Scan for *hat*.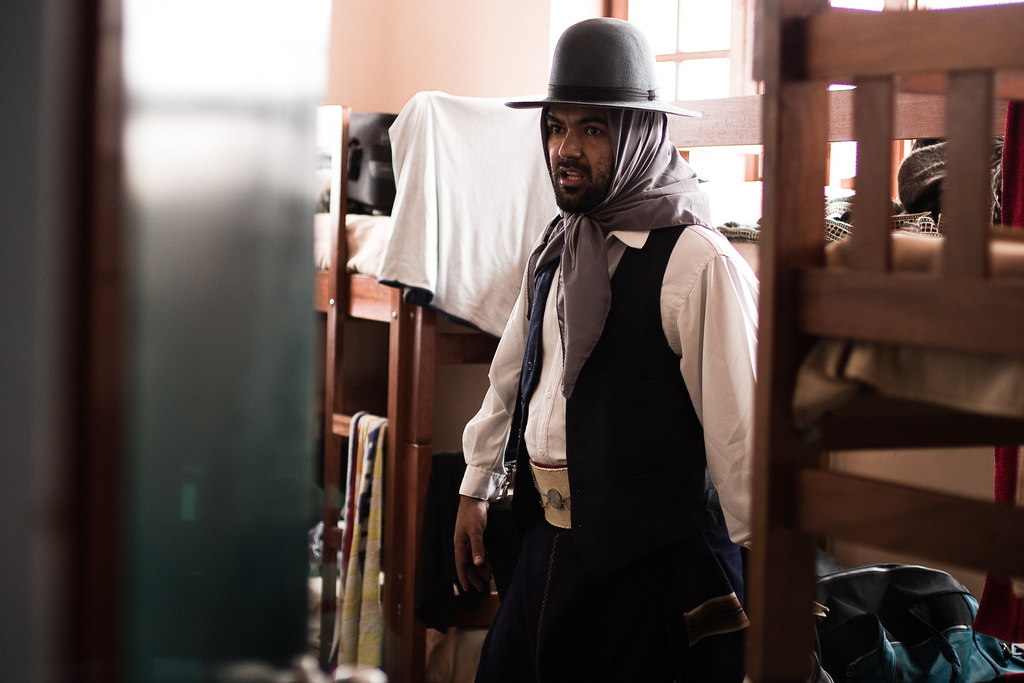
Scan result: detection(504, 17, 699, 120).
